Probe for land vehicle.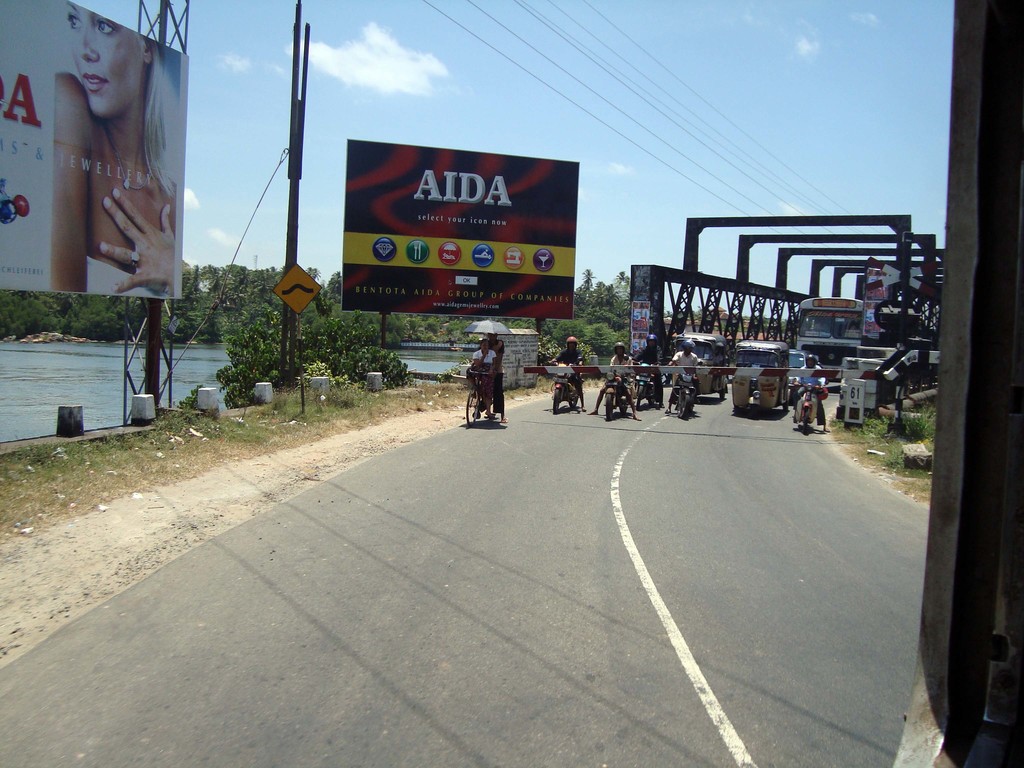
Probe result: select_region(785, 349, 809, 394).
